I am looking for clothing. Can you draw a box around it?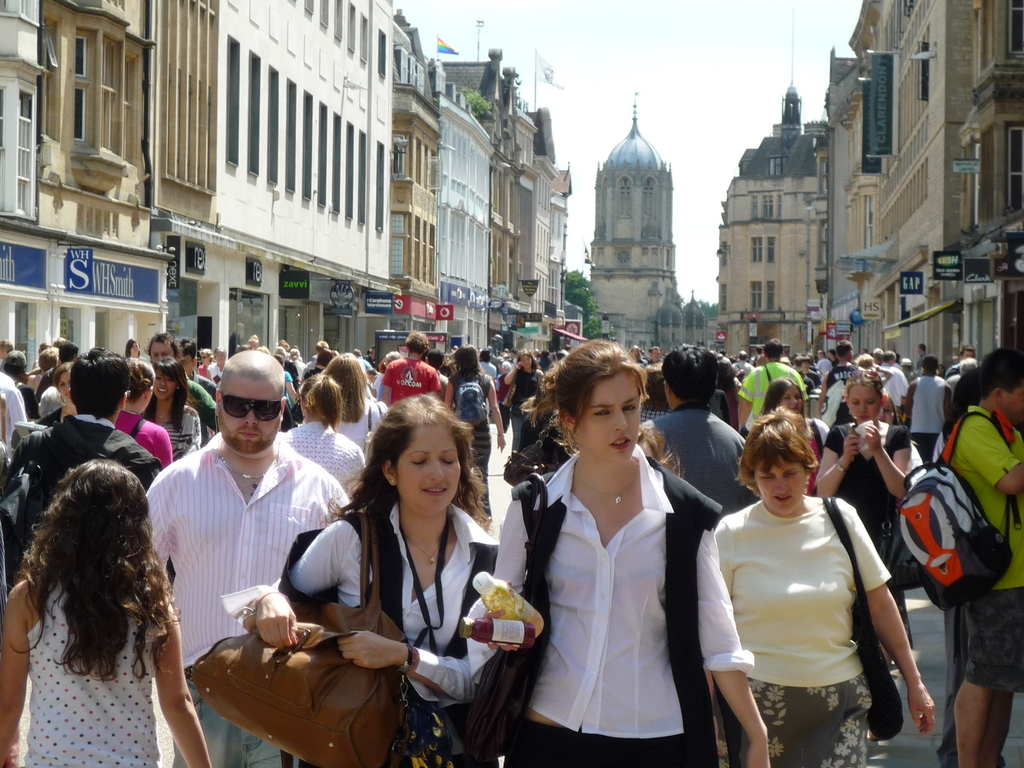
Sure, the bounding box is [940,403,1023,700].
